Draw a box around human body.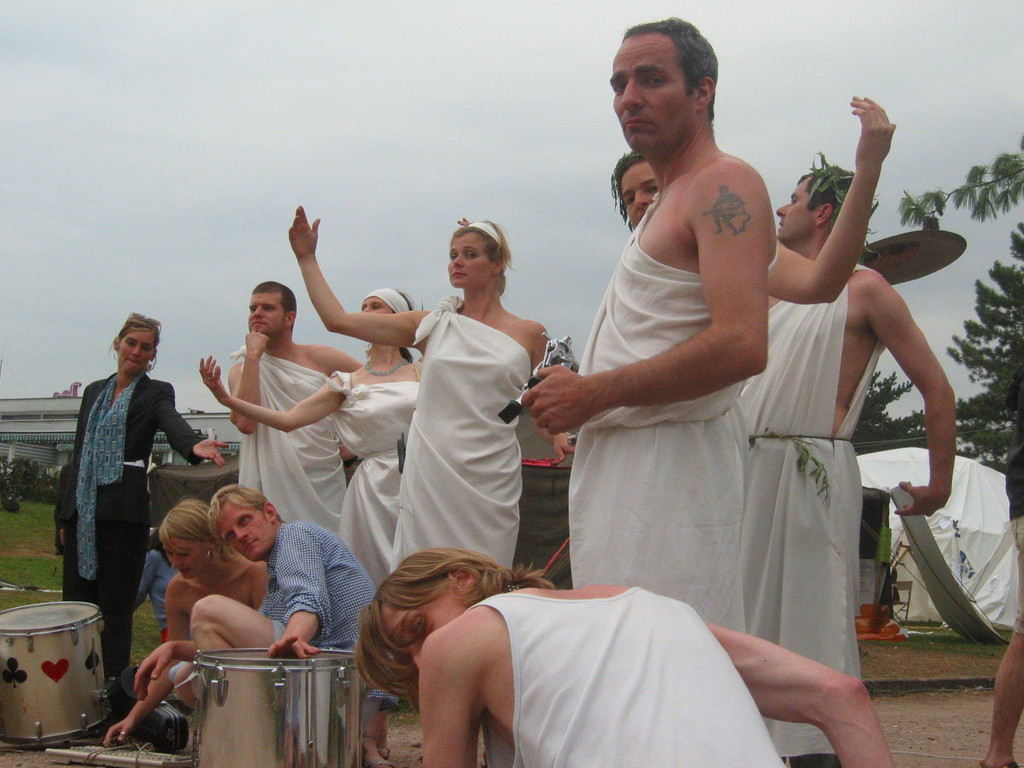
[730, 162, 957, 767].
